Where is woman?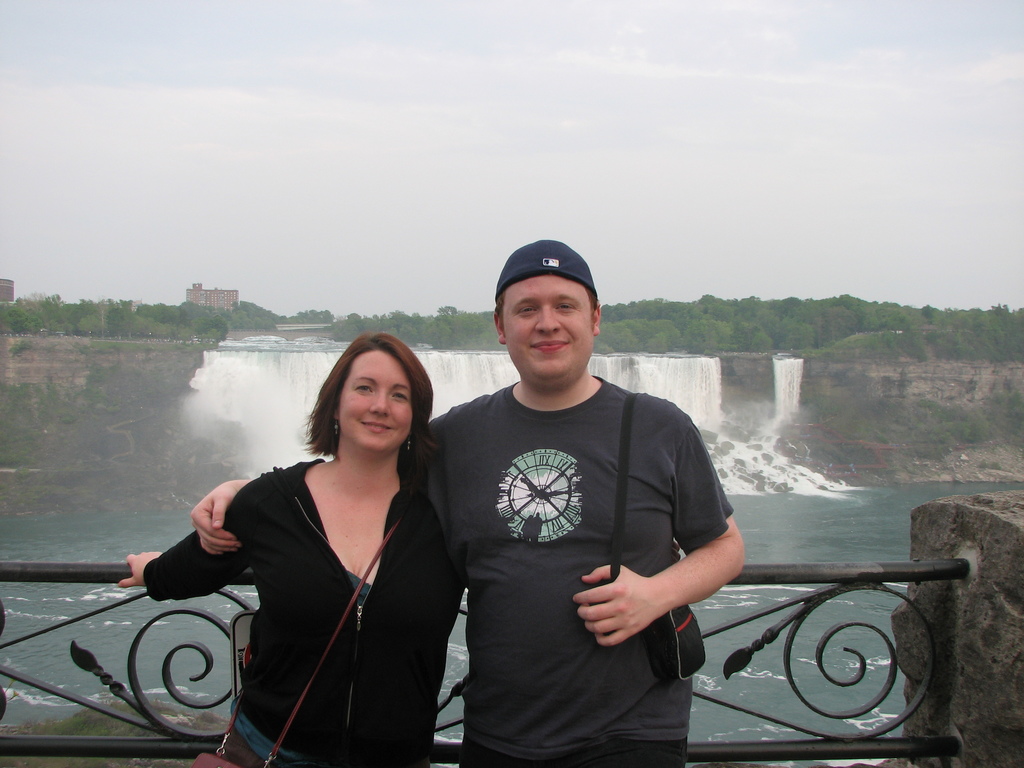
detection(170, 335, 461, 767).
